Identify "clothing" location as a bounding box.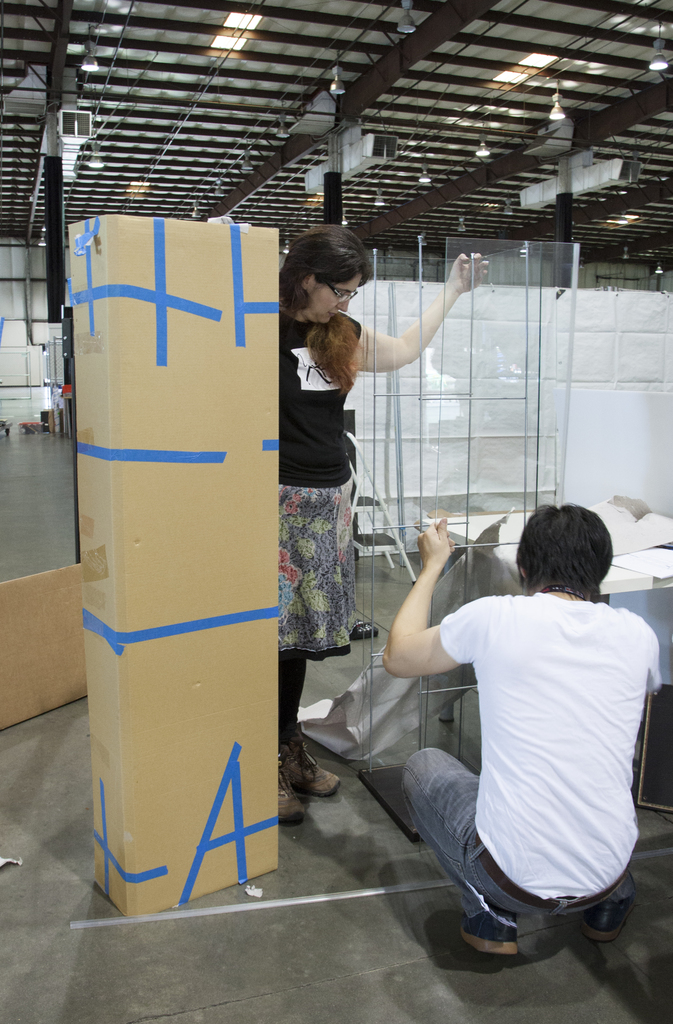
rect(403, 525, 658, 968).
